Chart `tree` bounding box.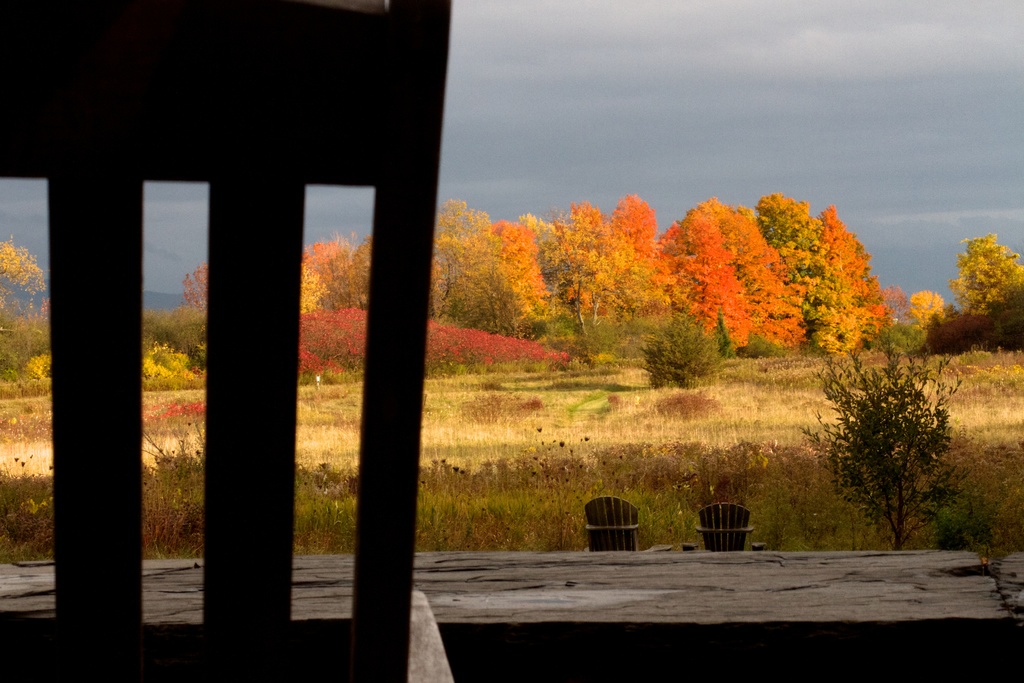
Charted: pyautogui.locateOnScreen(808, 203, 877, 356).
